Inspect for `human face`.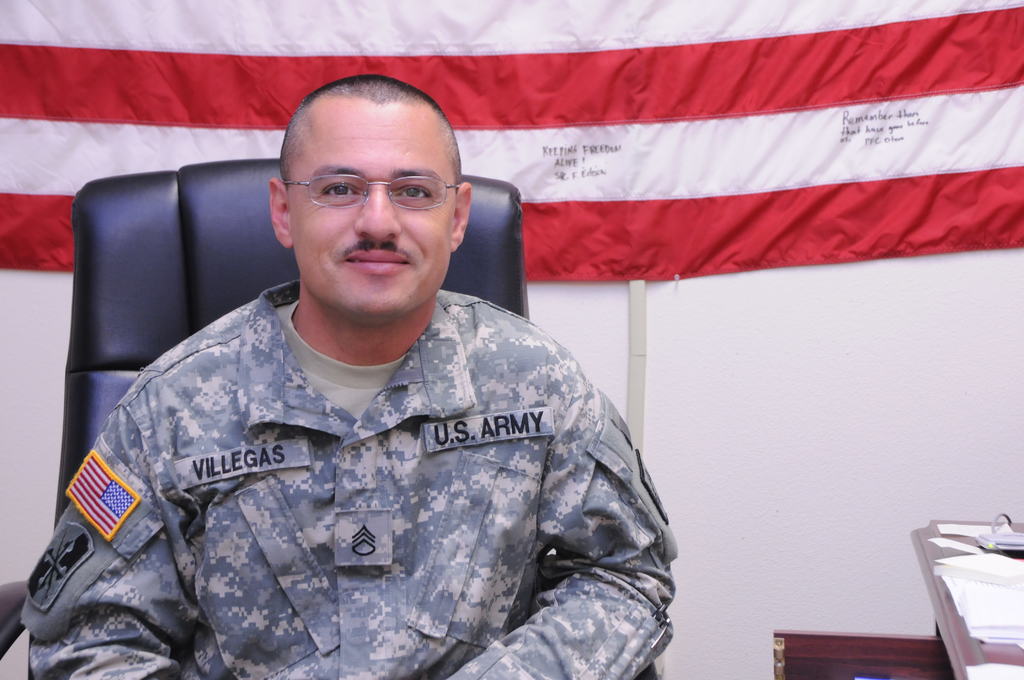
Inspection: (left=292, top=107, right=459, bottom=321).
